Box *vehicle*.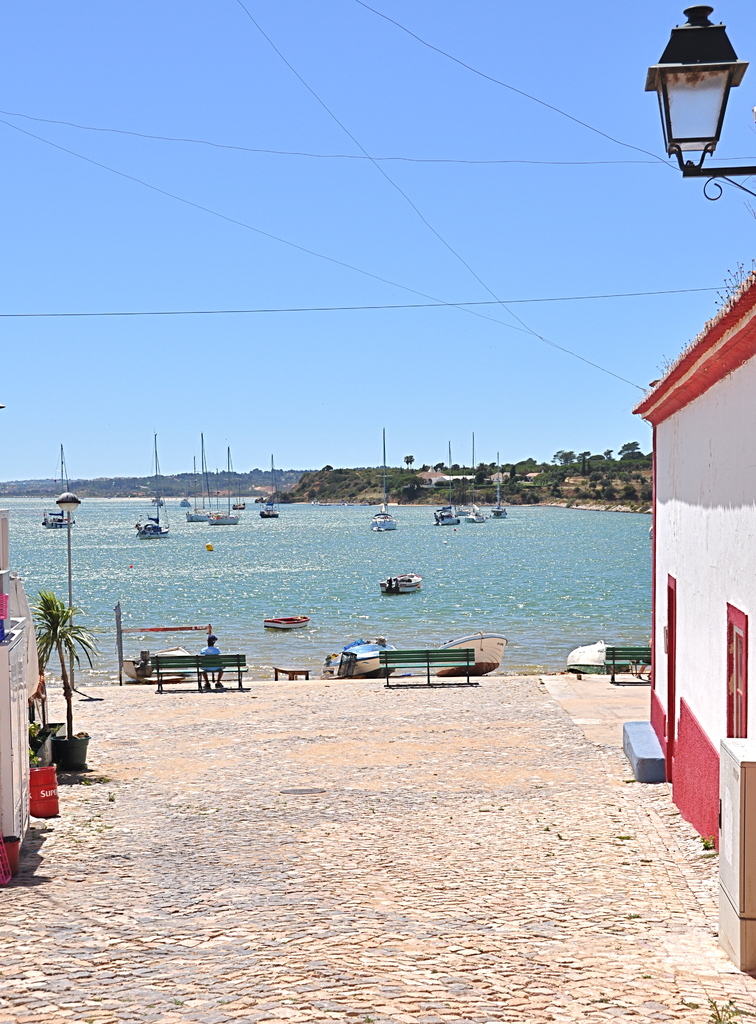
x1=188 y1=430 x2=214 y2=522.
